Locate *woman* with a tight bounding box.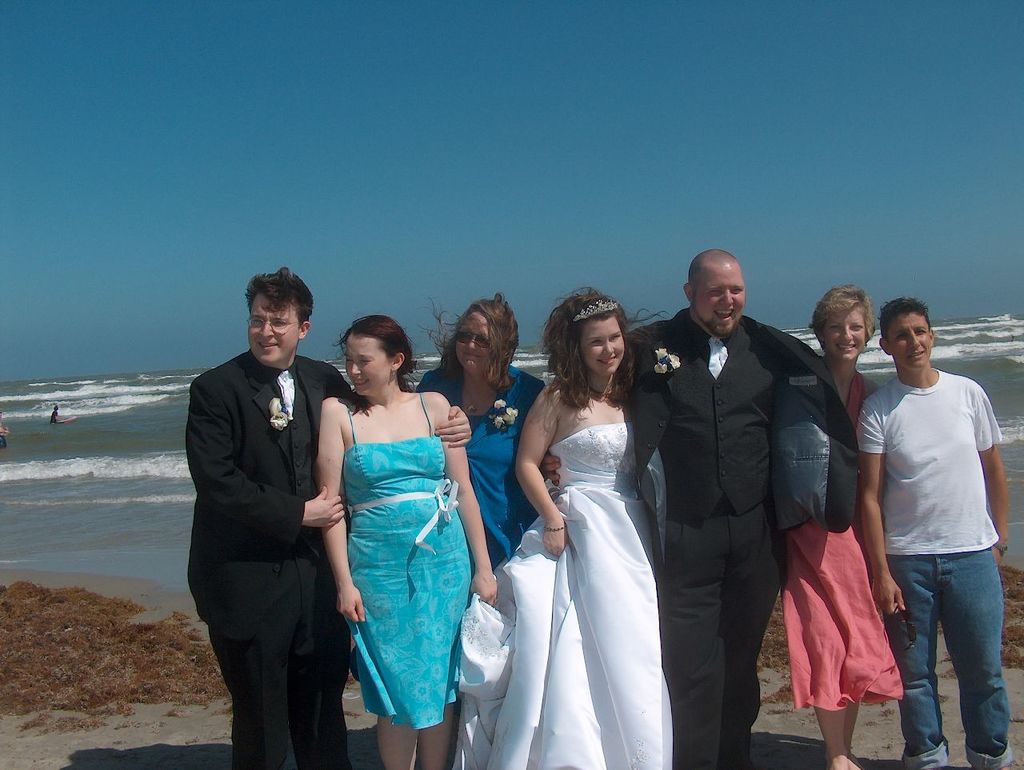
box=[410, 292, 546, 573].
